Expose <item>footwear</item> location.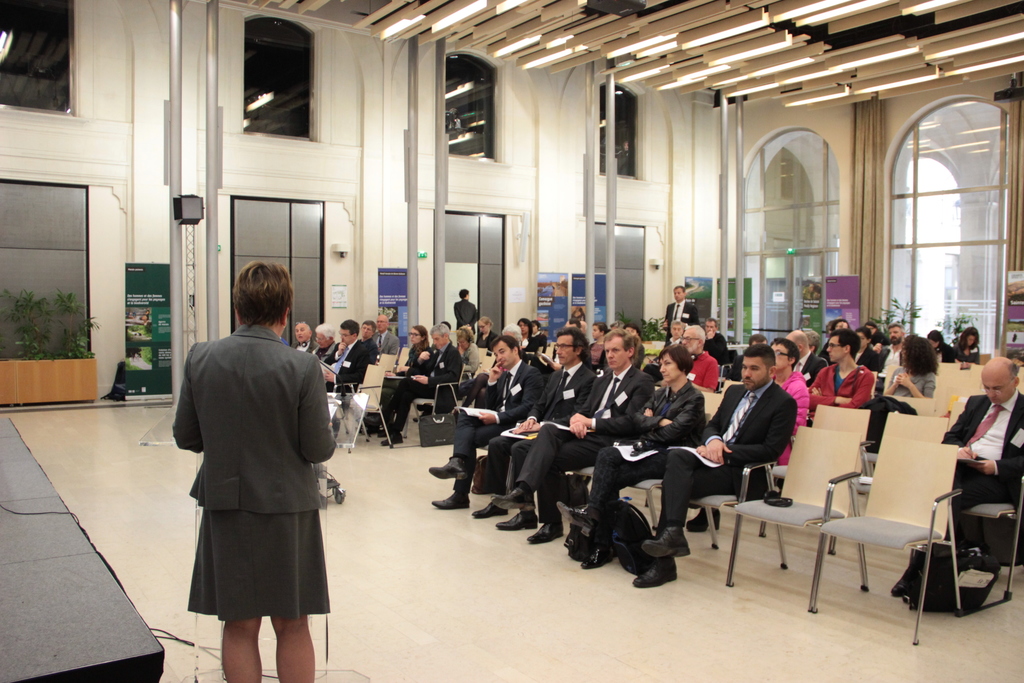
Exposed at (473, 502, 507, 520).
